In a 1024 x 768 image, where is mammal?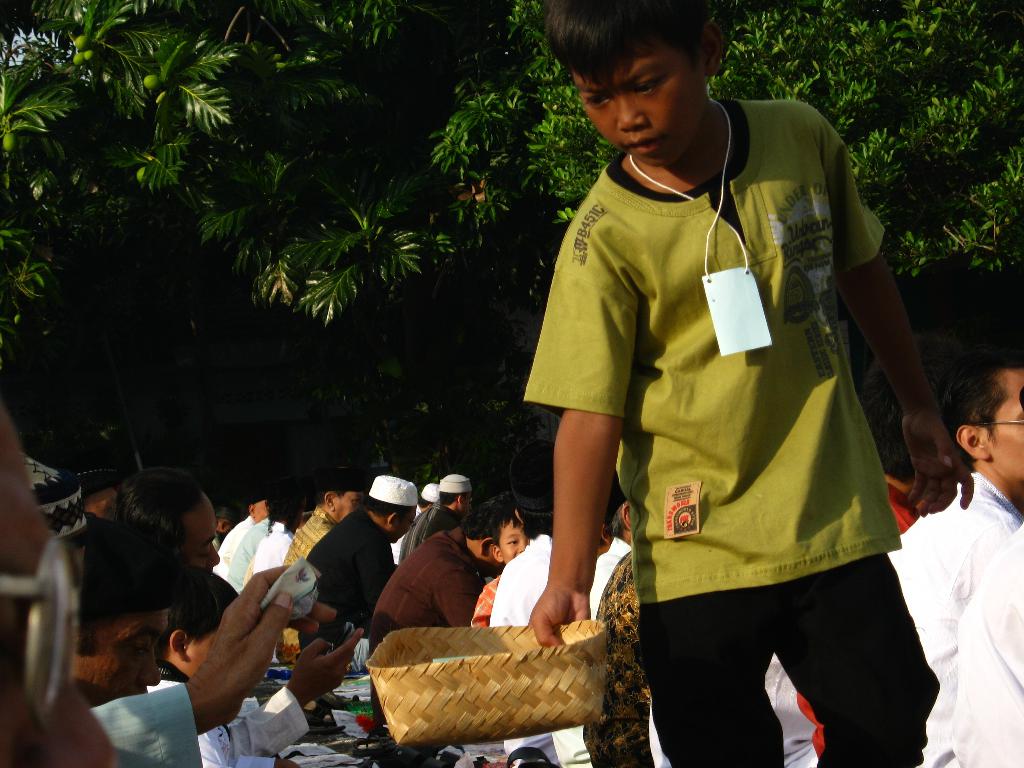
226 497 272 600.
